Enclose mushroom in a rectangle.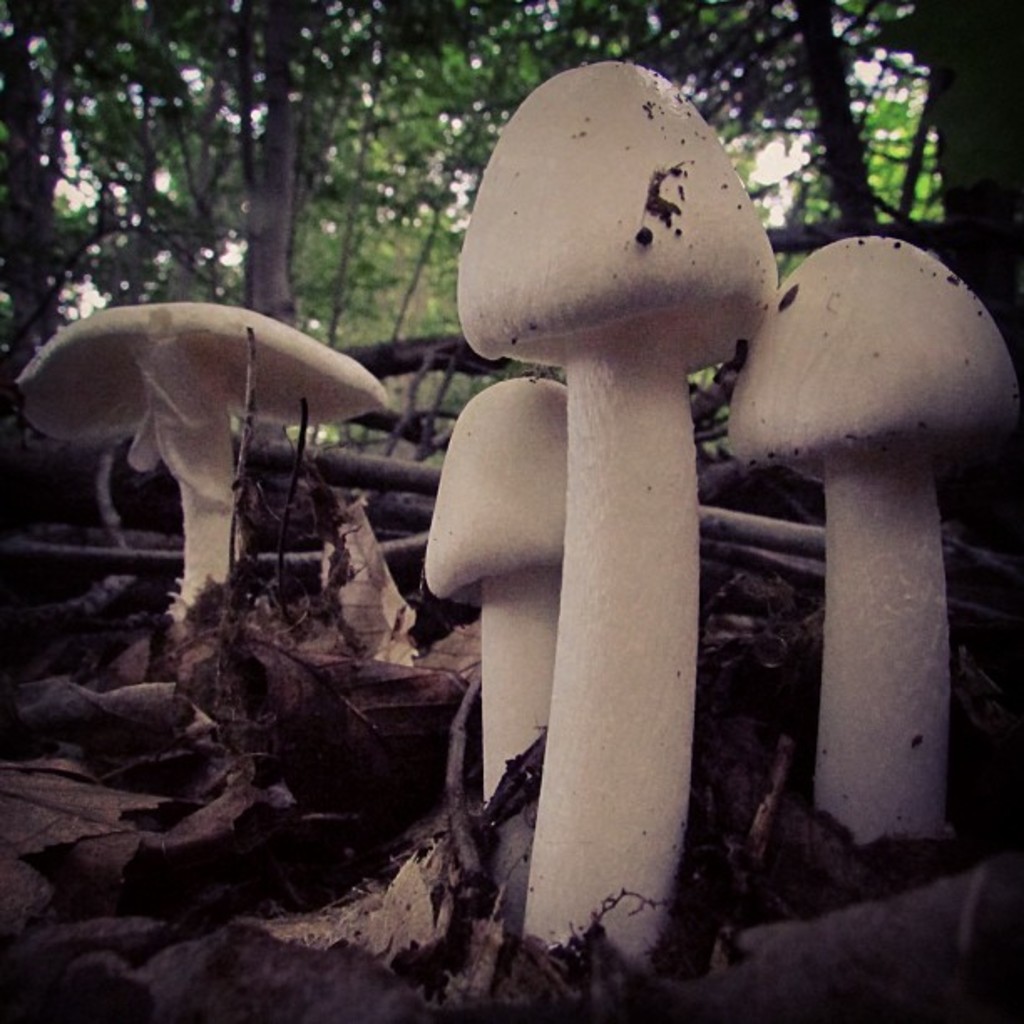
l=13, t=305, r=392, b=637.
